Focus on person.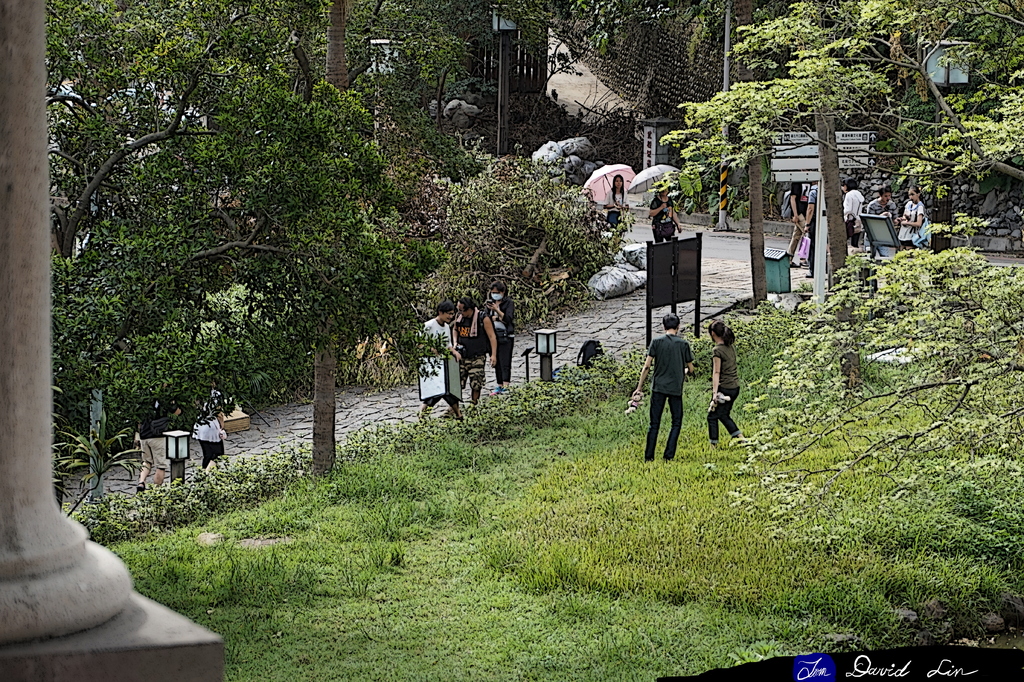
Focused at Rect(483, 280, 515, 397).
